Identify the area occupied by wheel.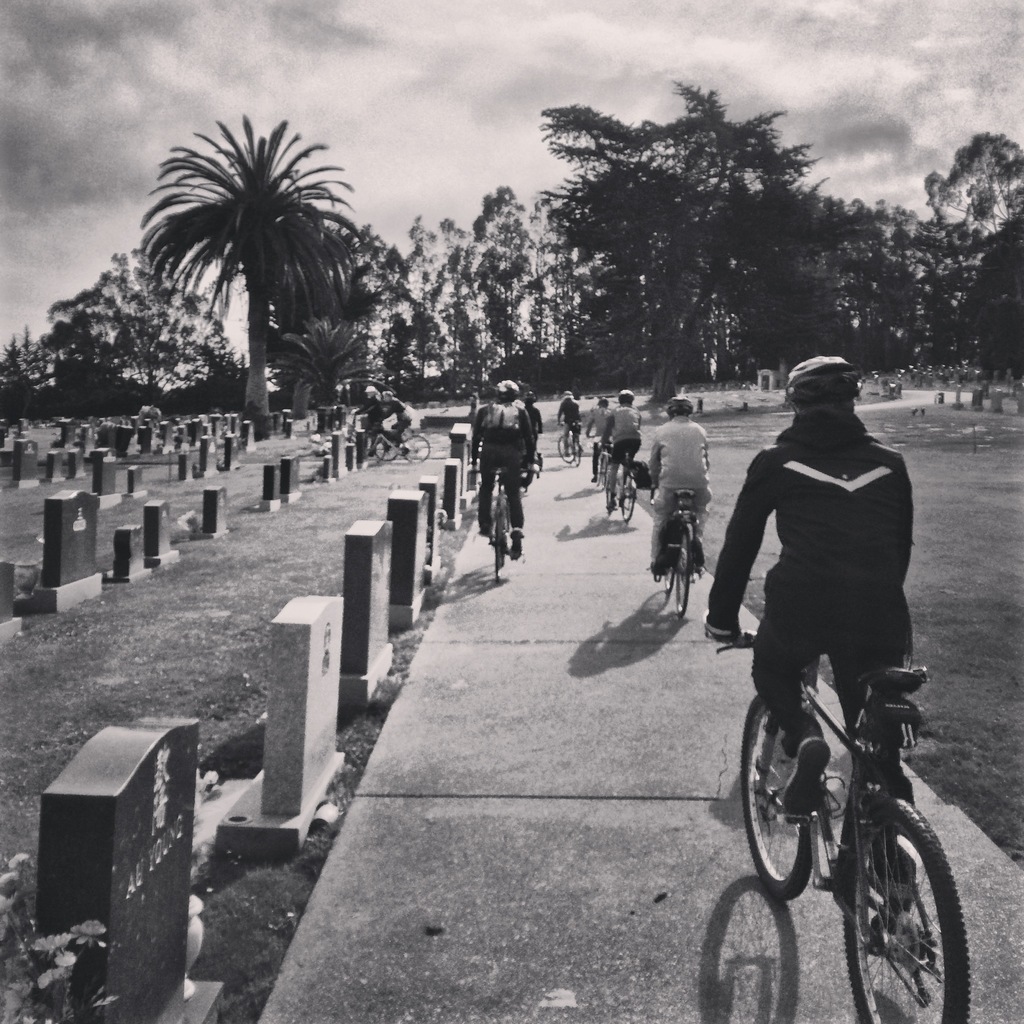
Area: [664, 564, 676, 591].
